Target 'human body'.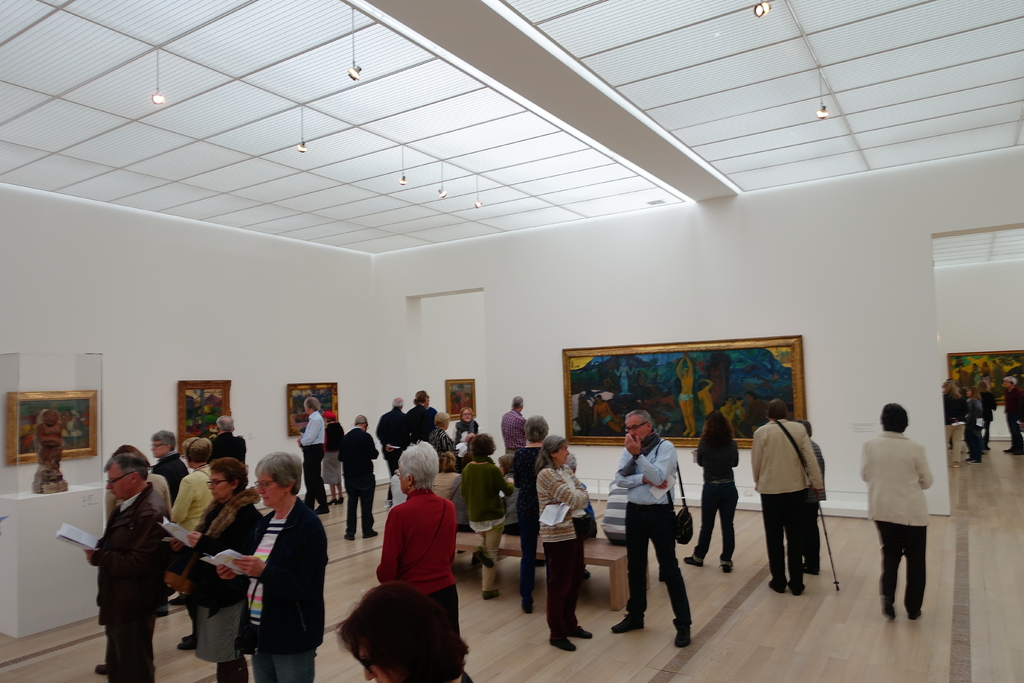
Target region: bbox=[801, 440, 822, 575].
